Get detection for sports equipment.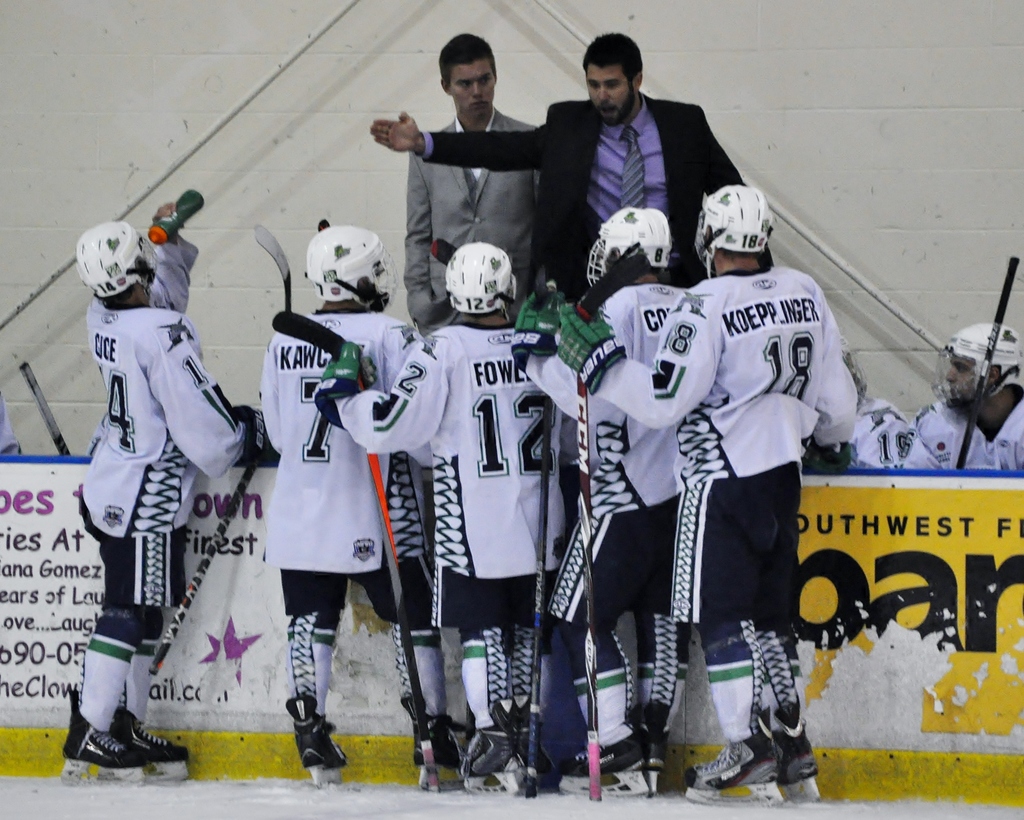
Detection: (x1=402, y1=693, x2=464, y2=782).
